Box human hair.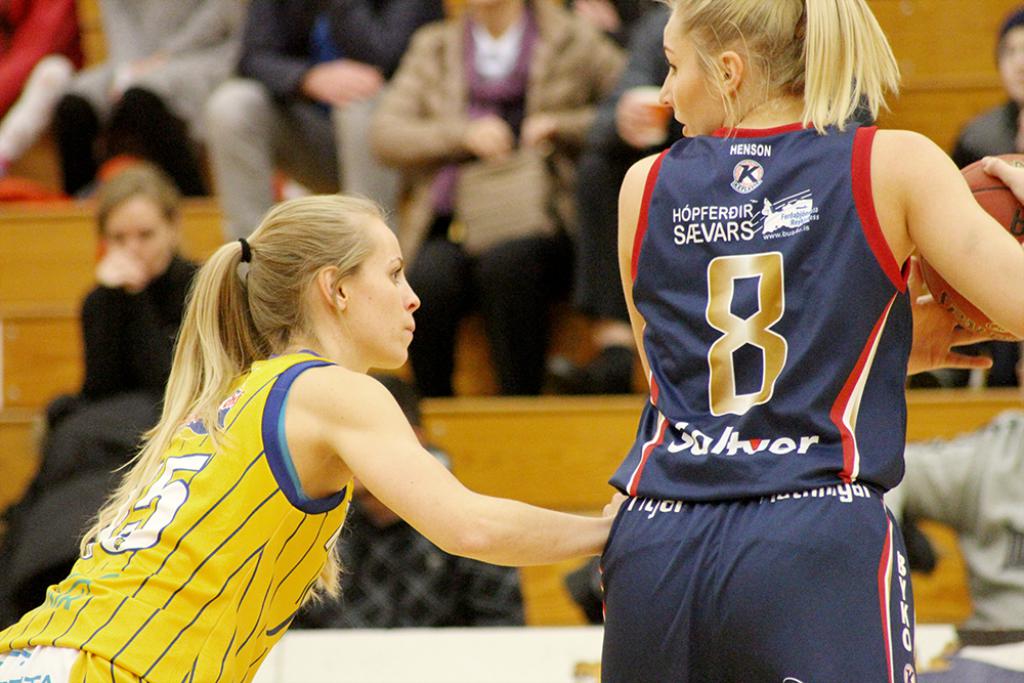
crop(76, 183, 387, 618).
